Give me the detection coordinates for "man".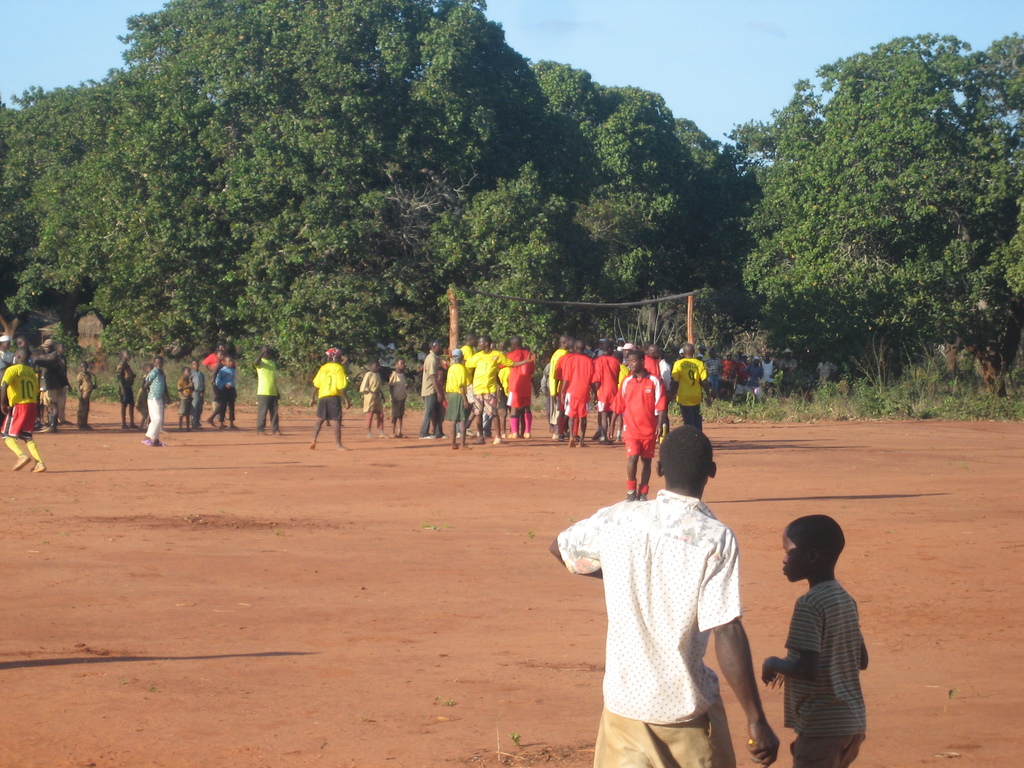
550 424 778 767.
